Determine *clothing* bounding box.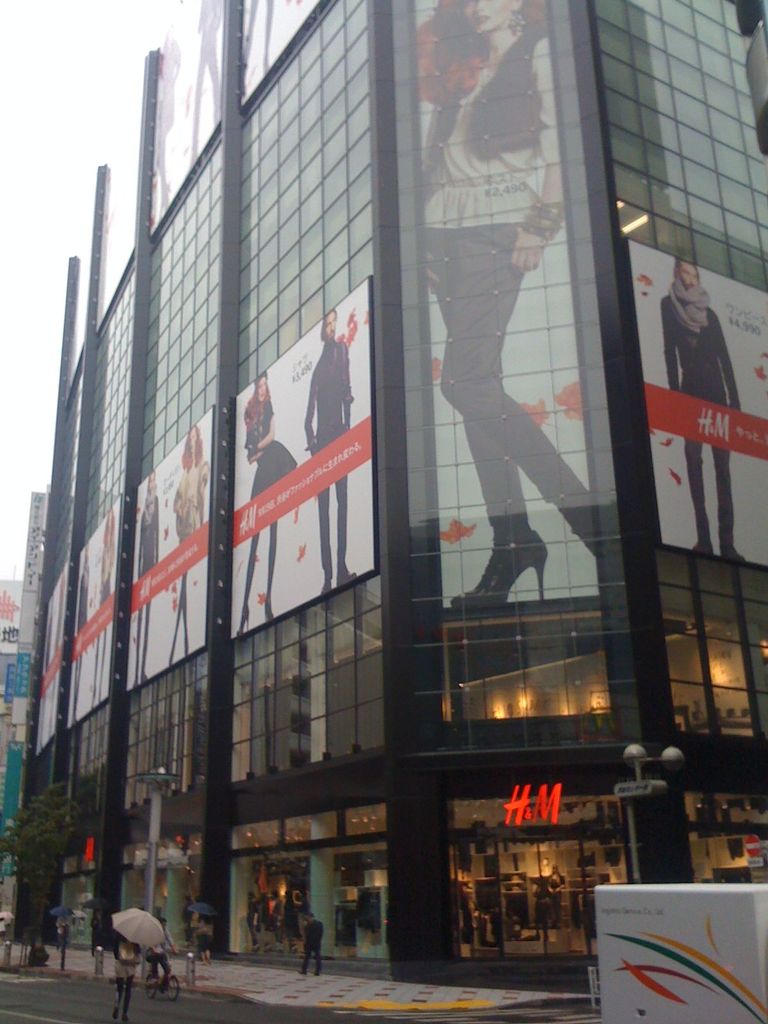
Determined: (x1=196, y1=912, x2=214, y2=956).
